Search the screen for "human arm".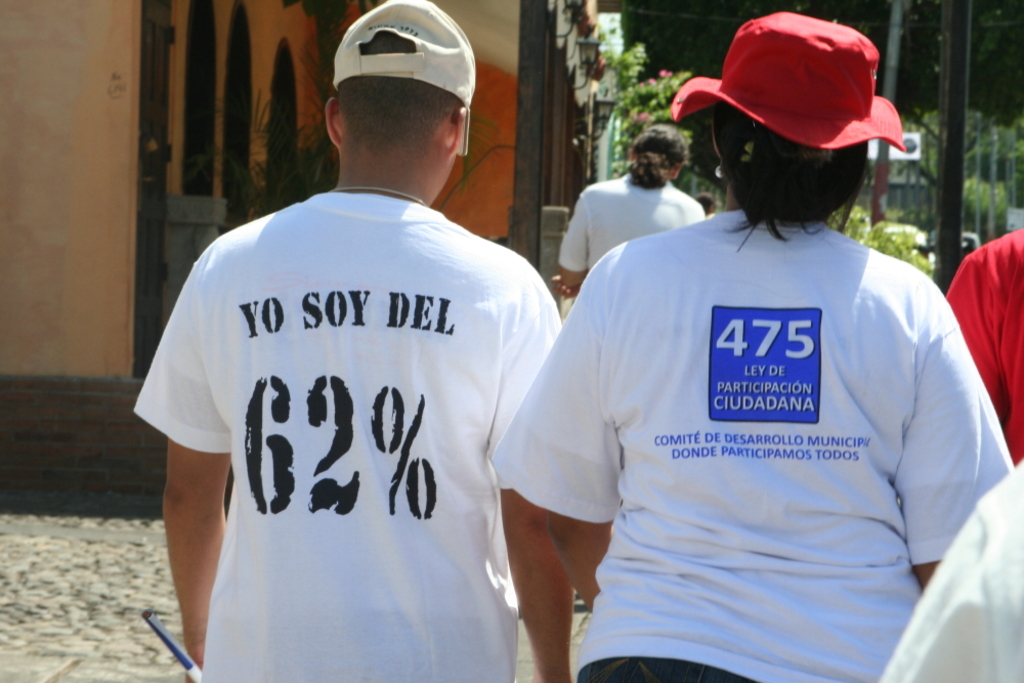
Found at <region>487, 264, 562, 682</region>.
